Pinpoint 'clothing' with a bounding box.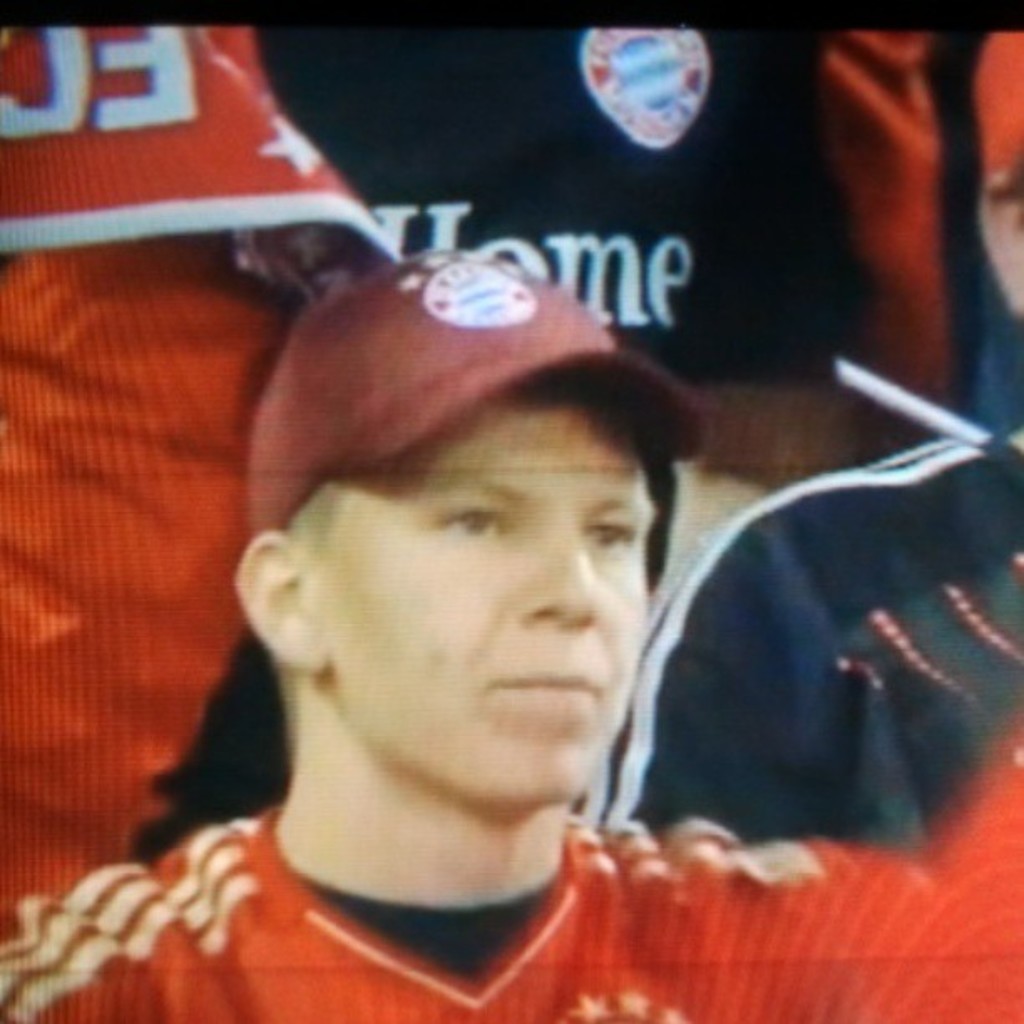
54, 716, 895, 1009.
